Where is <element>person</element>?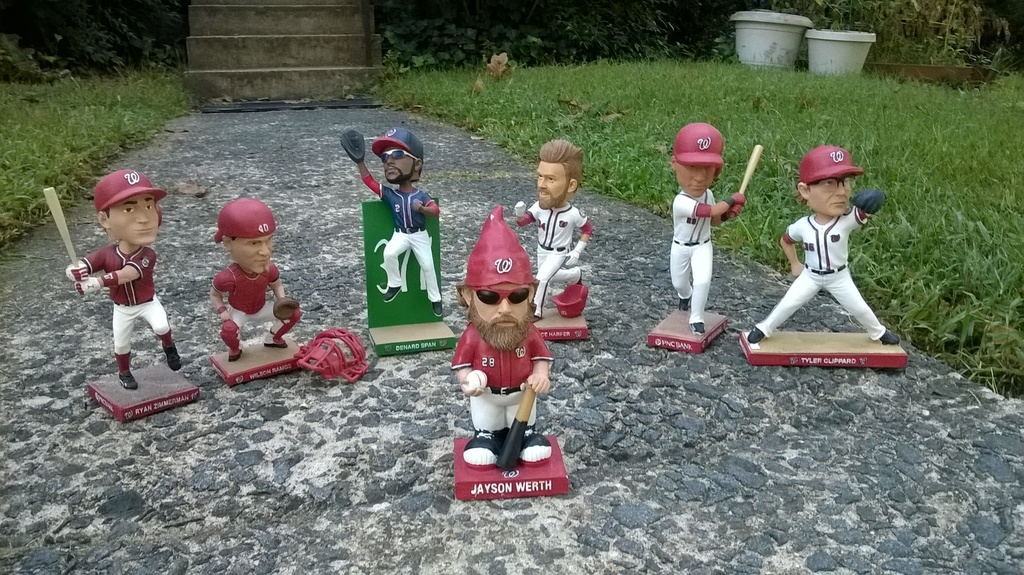
(449,199,564,478).
